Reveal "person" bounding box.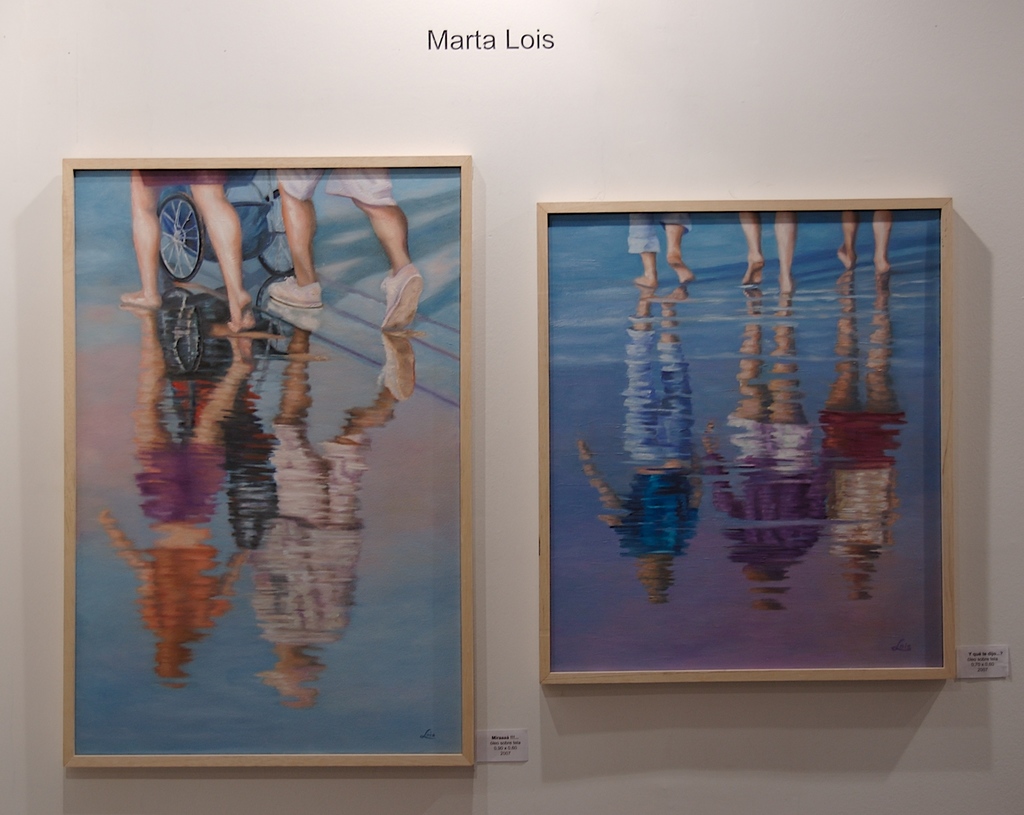
Revealed: [x1=839, y1=212, x2=895, y2=278].
